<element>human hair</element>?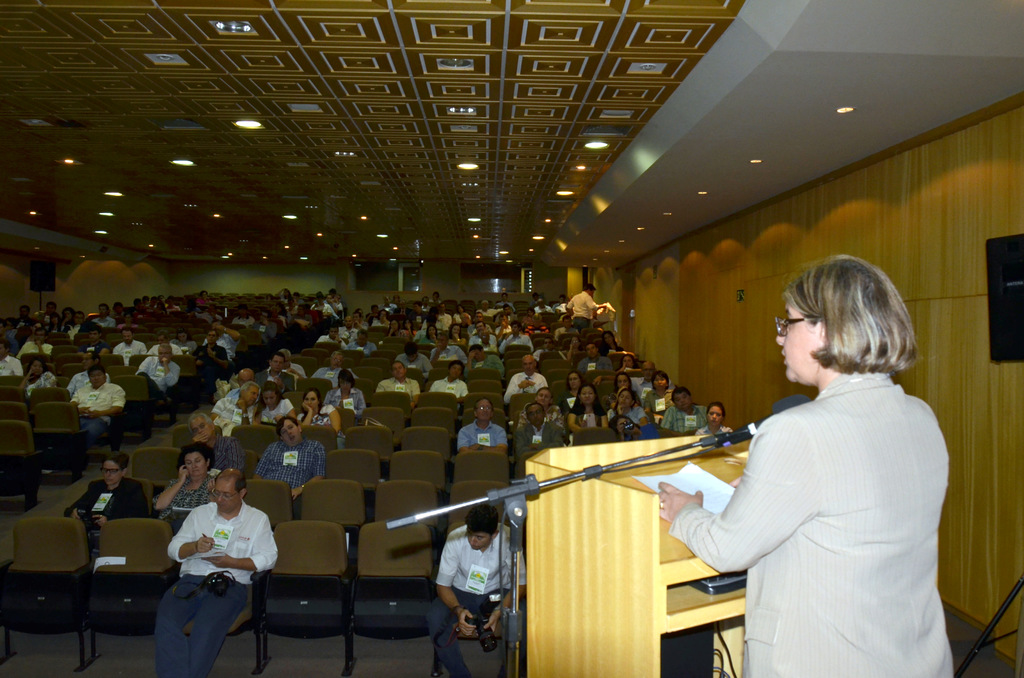
{"left": 564, "top": 370, "right": 585, "bottom": 387}
